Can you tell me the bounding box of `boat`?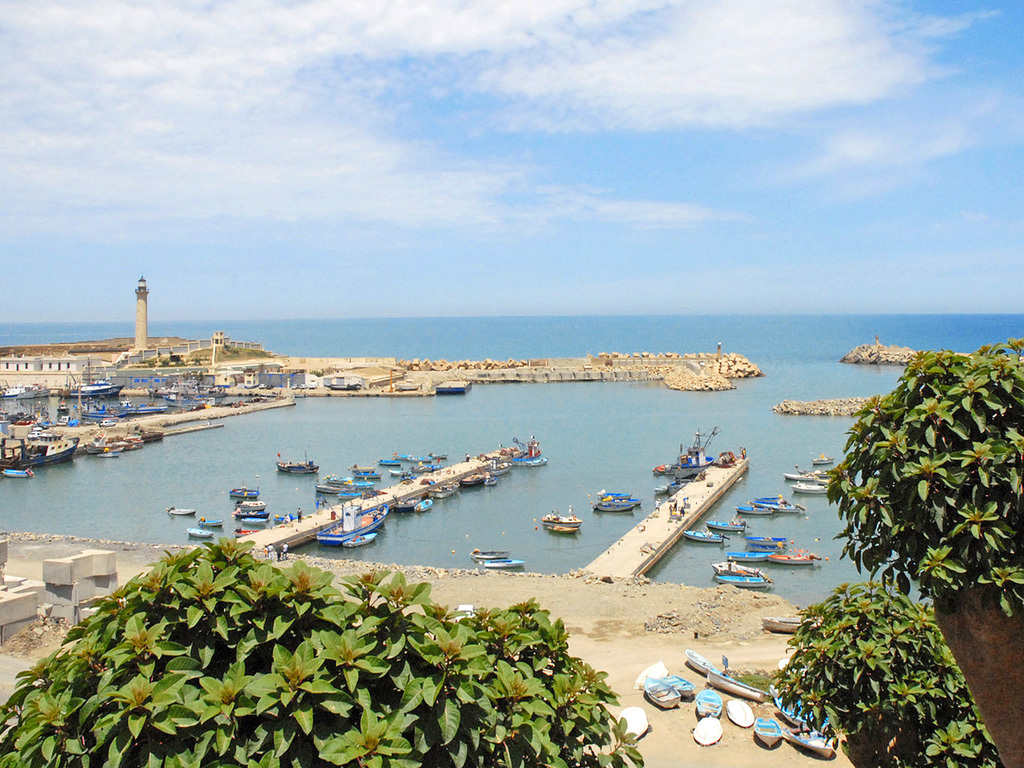
x1=83 y1=396 x2=113 y2=424.
